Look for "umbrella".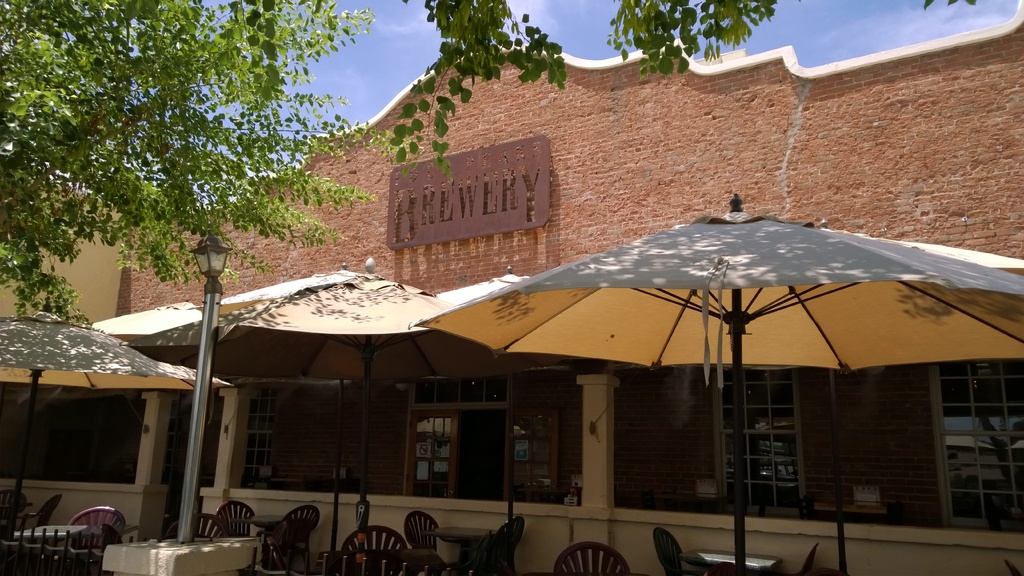
Found: [234,197,1023,536].
